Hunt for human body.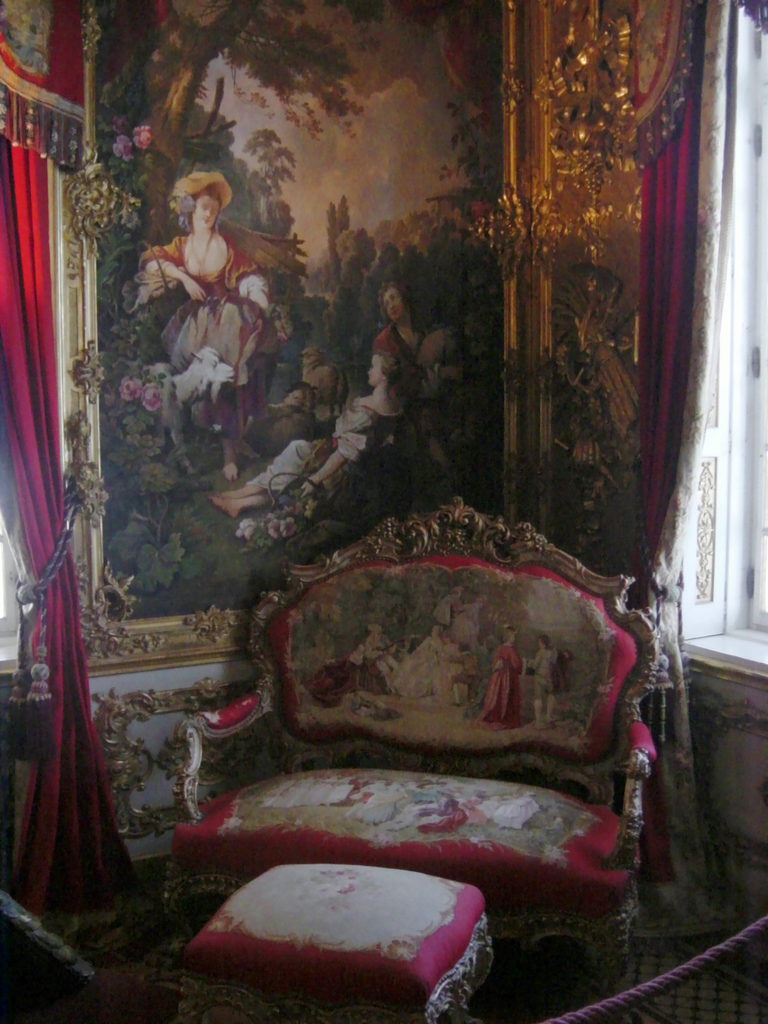
Hunted down at crop(134, 159, 279, 344).
